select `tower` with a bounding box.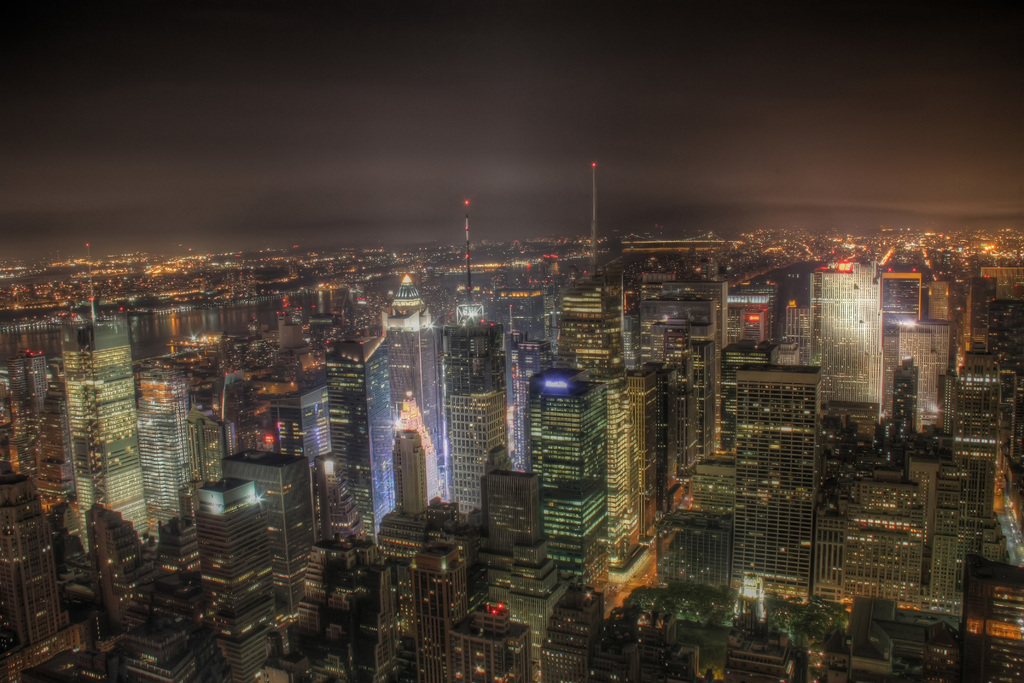
box(445, 391, 504, 516).
